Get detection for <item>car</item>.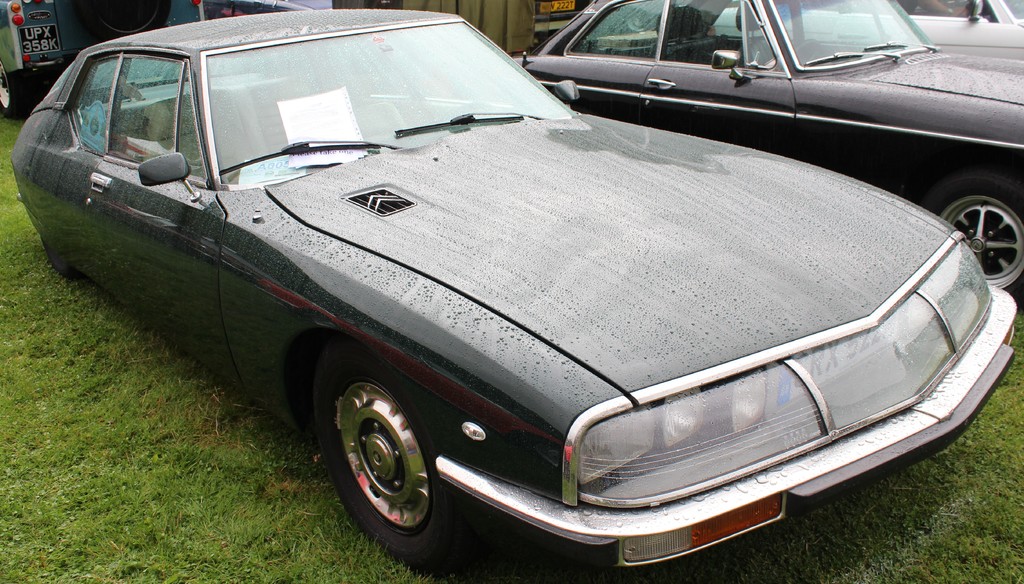
Detection: [left=742, top=2, right=1023, bottom=49].
